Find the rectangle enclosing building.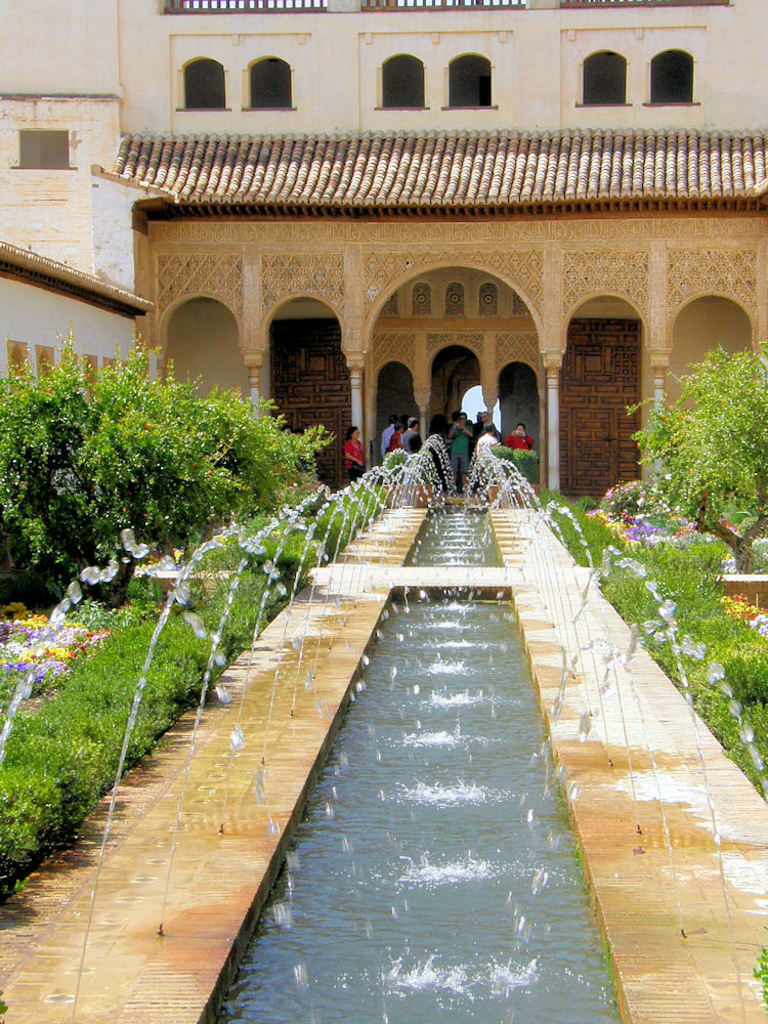
crop(0, 0, 767, 521).
